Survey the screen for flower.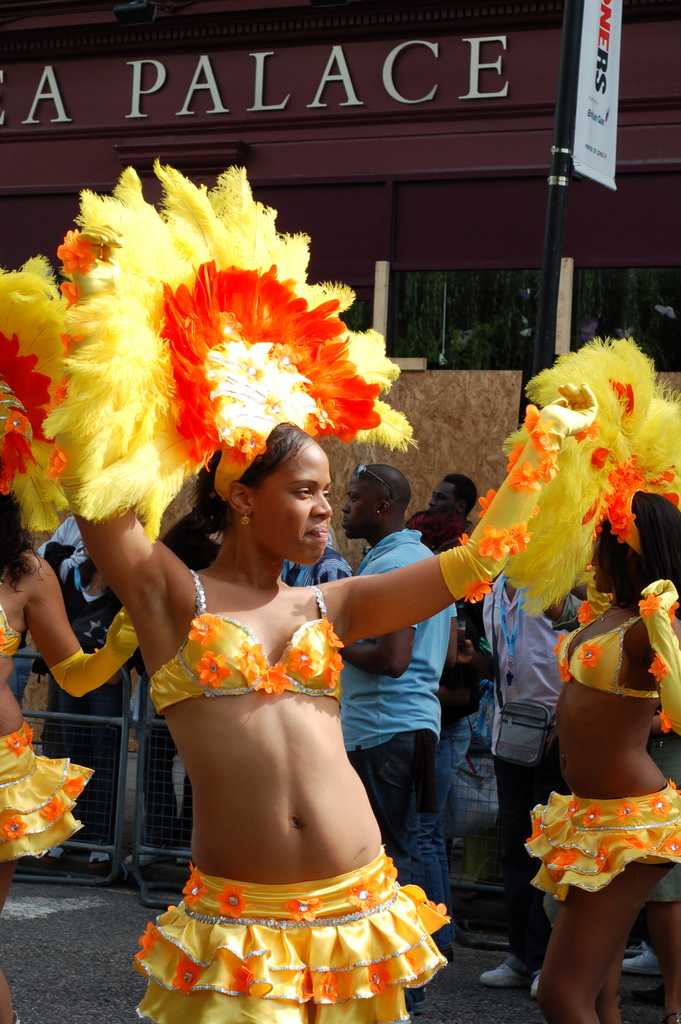
Survey found: {"x1": 457, "y1": 533, "x2": 468, "y2": 545}.
